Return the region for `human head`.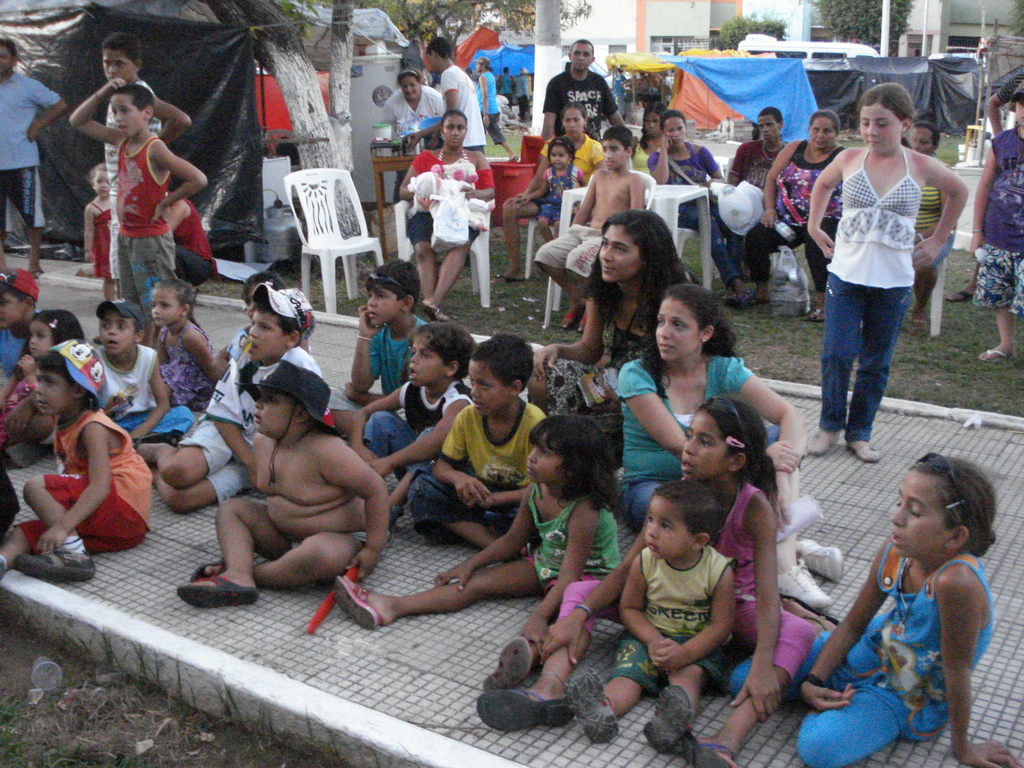
(left=593, top=125, right=632, bottom=169).
